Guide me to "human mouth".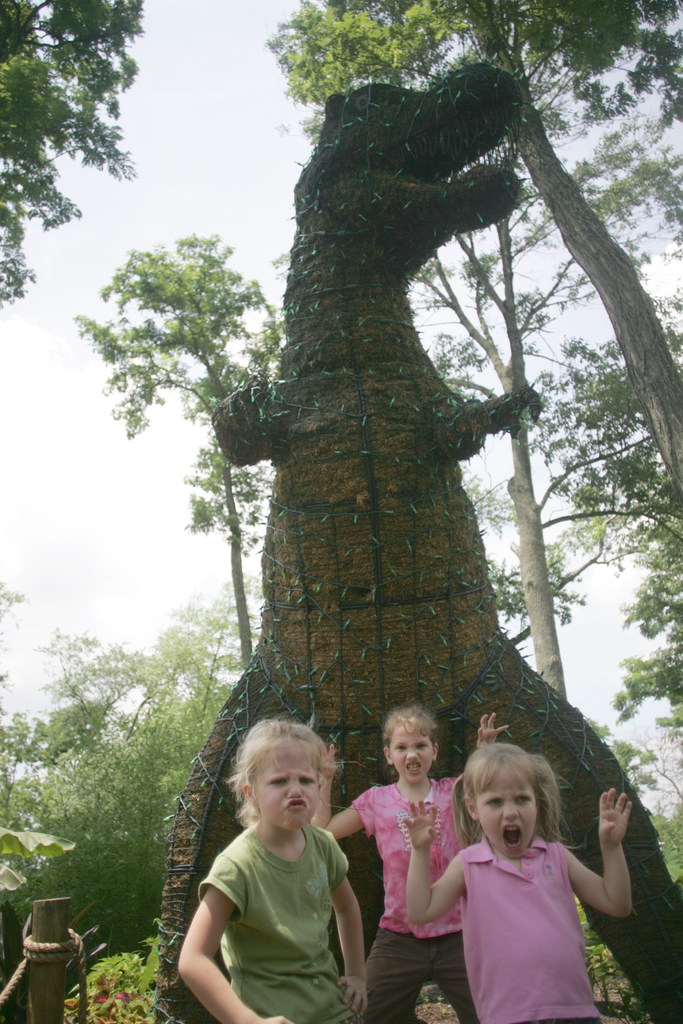
Guidance: 501, 822, 525, 856.
